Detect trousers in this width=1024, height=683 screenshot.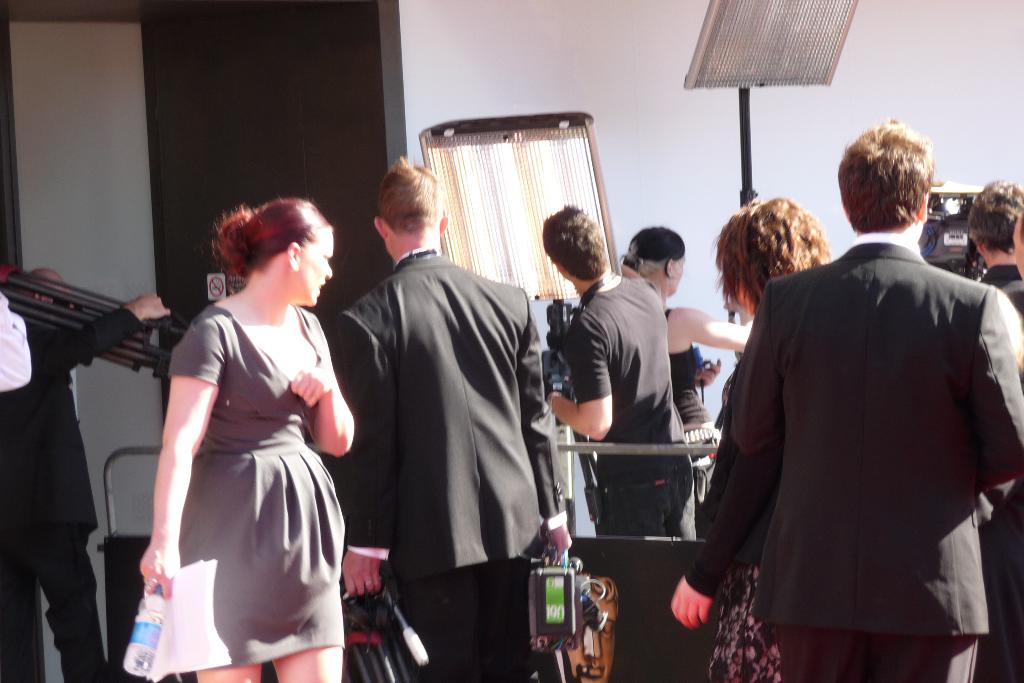
Detection: select_region(774, 623, 977, 682).
